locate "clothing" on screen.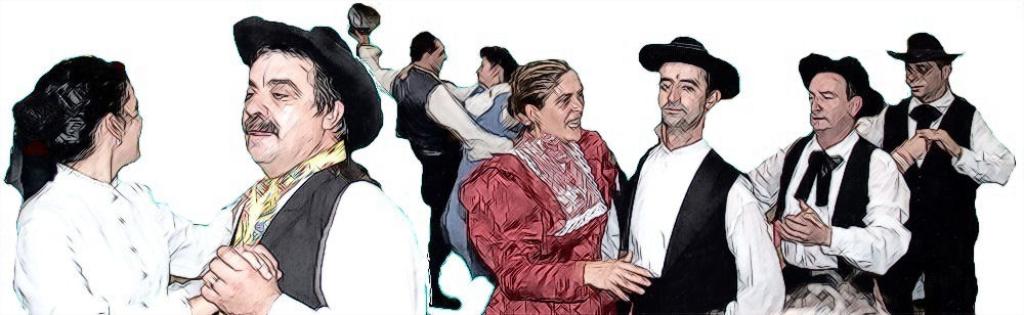
On screen at 614:120:790:314.
